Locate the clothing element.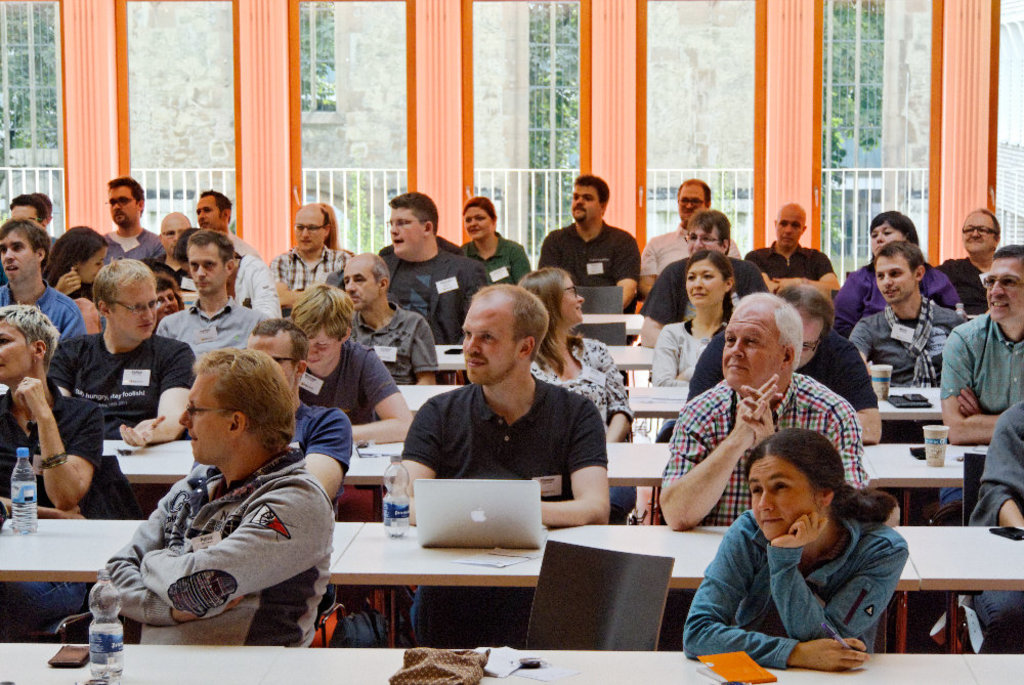
Element bbox: {"left": 931, "top": 255, "right": 991, "bottom": 317}.
